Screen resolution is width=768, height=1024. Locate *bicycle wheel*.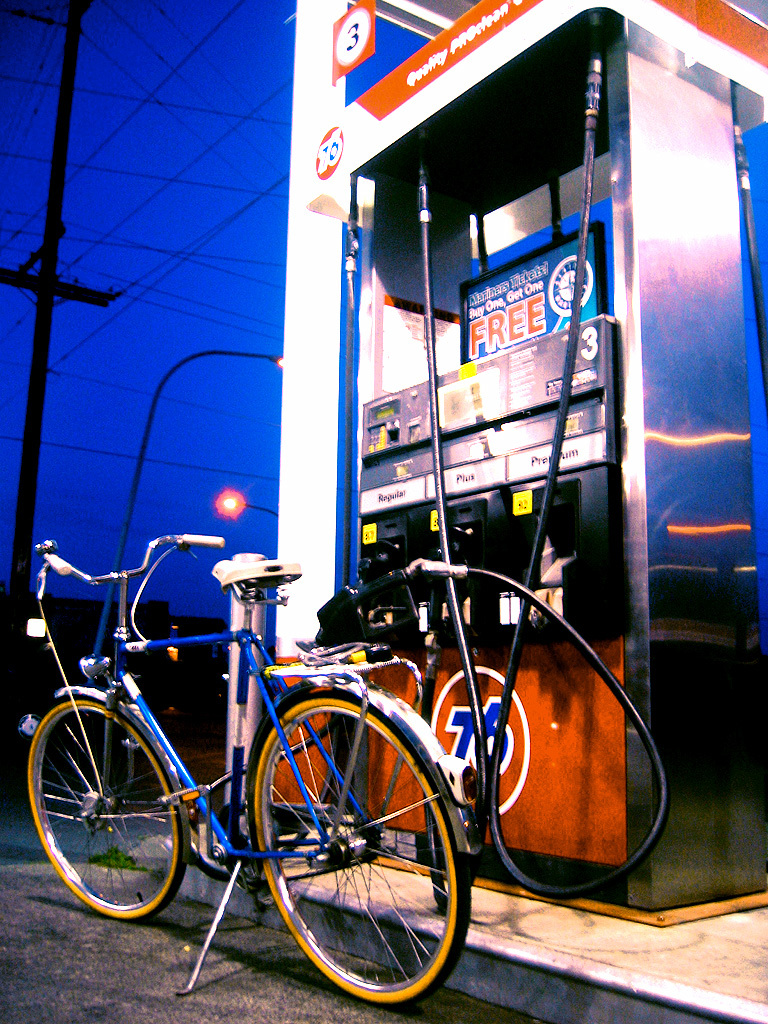
region(23, 697, 181, 951).
